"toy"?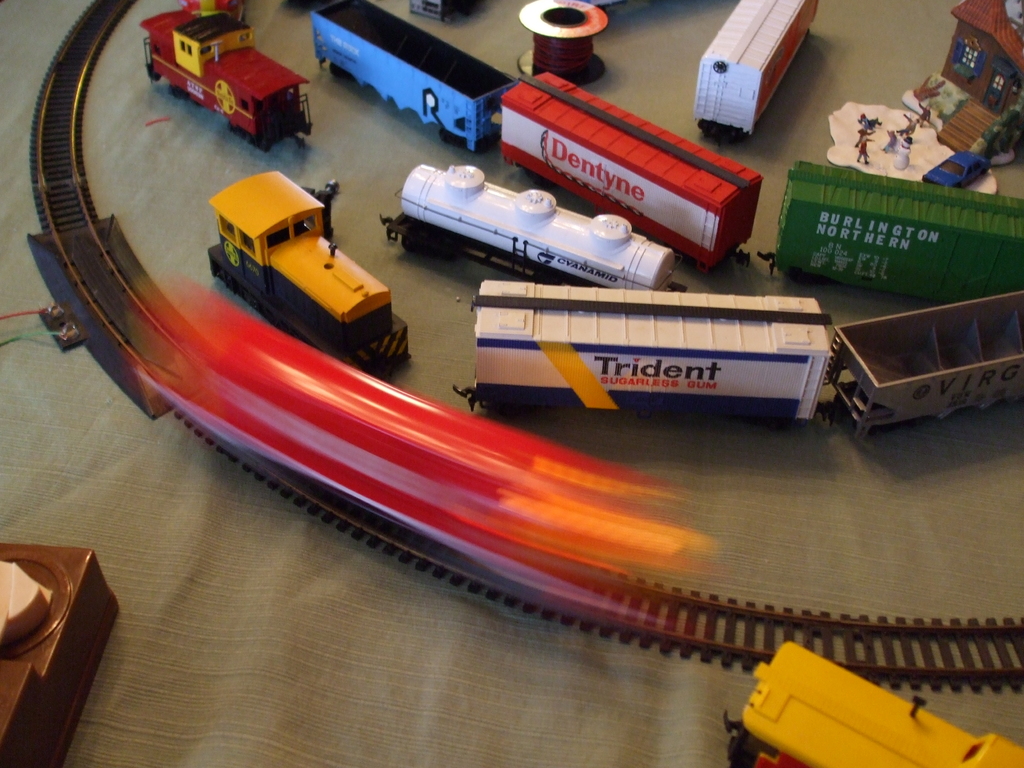
BBox(905, 0, 1023, 171)
